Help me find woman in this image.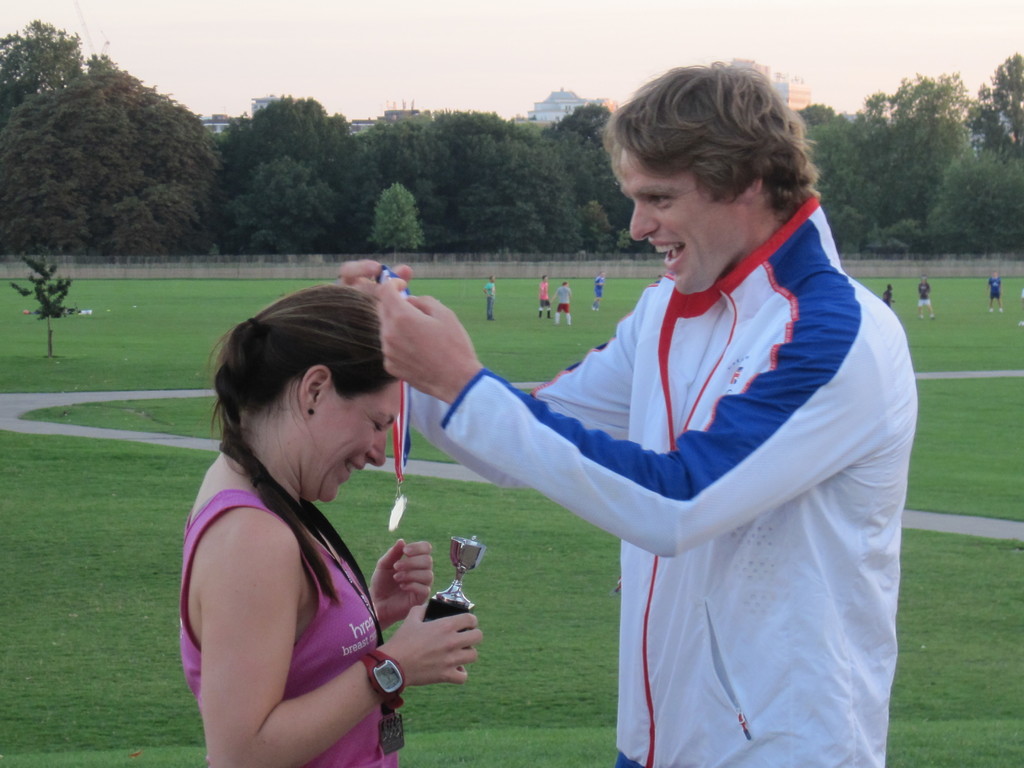
Found it: 173,282,422,764.
